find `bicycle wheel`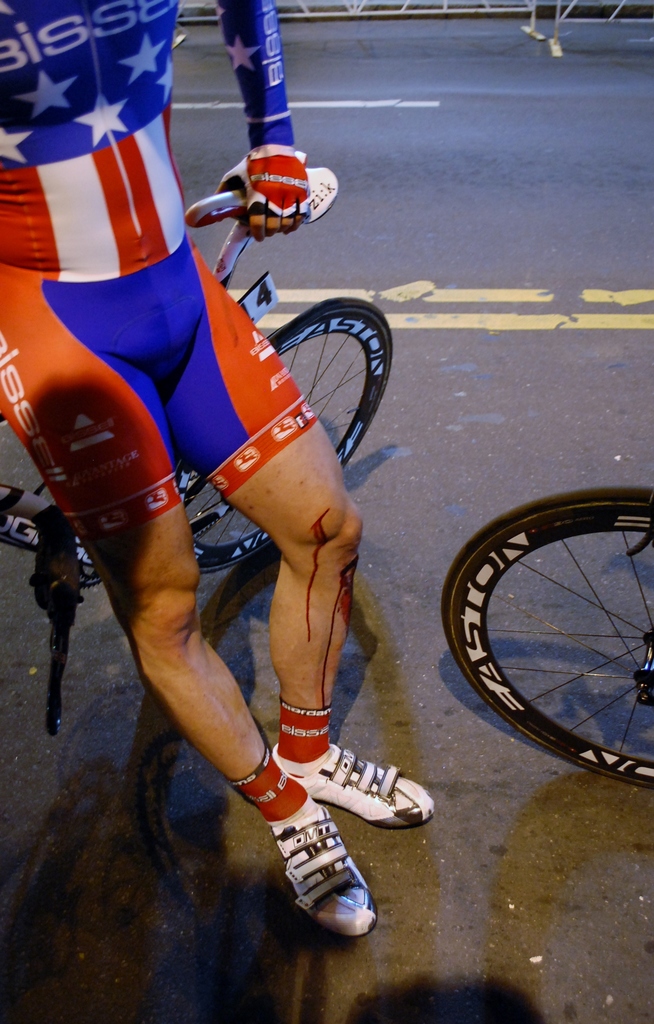
<box>440,486,653,790</box>
